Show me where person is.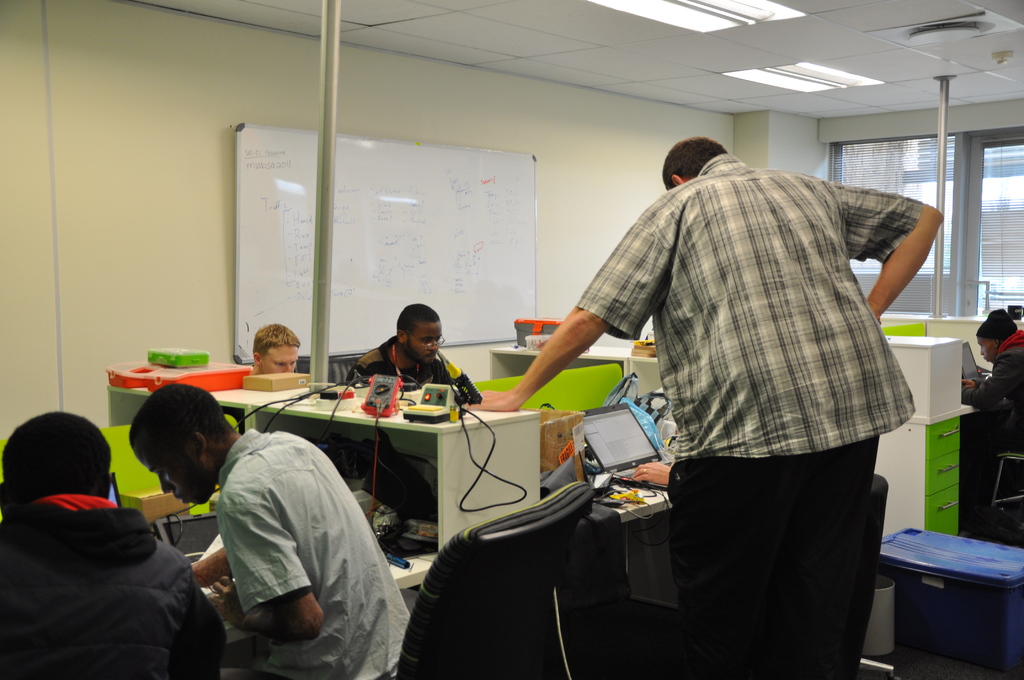
person is at <box>628,456,670,485</box>.
